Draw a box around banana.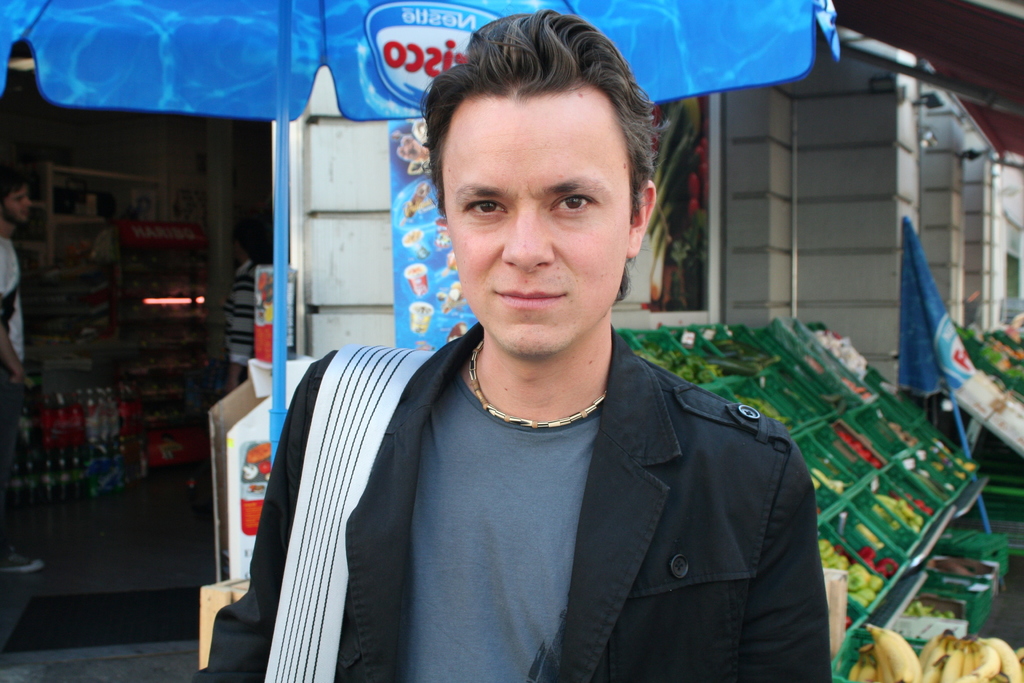
BBox(866, 622, 917, 680).
